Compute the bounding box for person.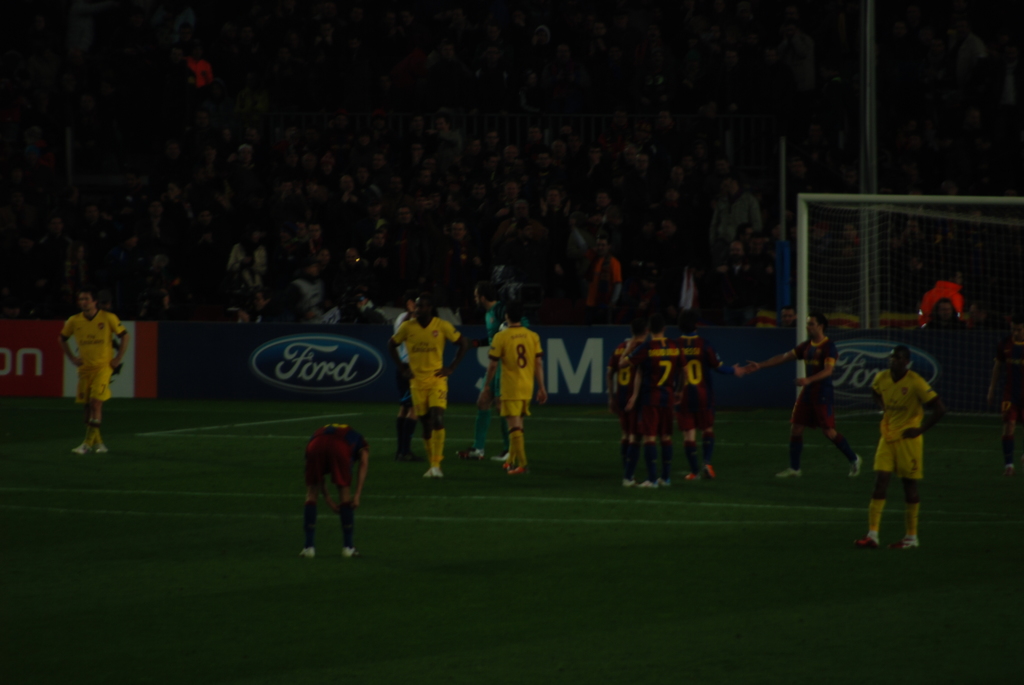
box(475, 288, 510, 464).
